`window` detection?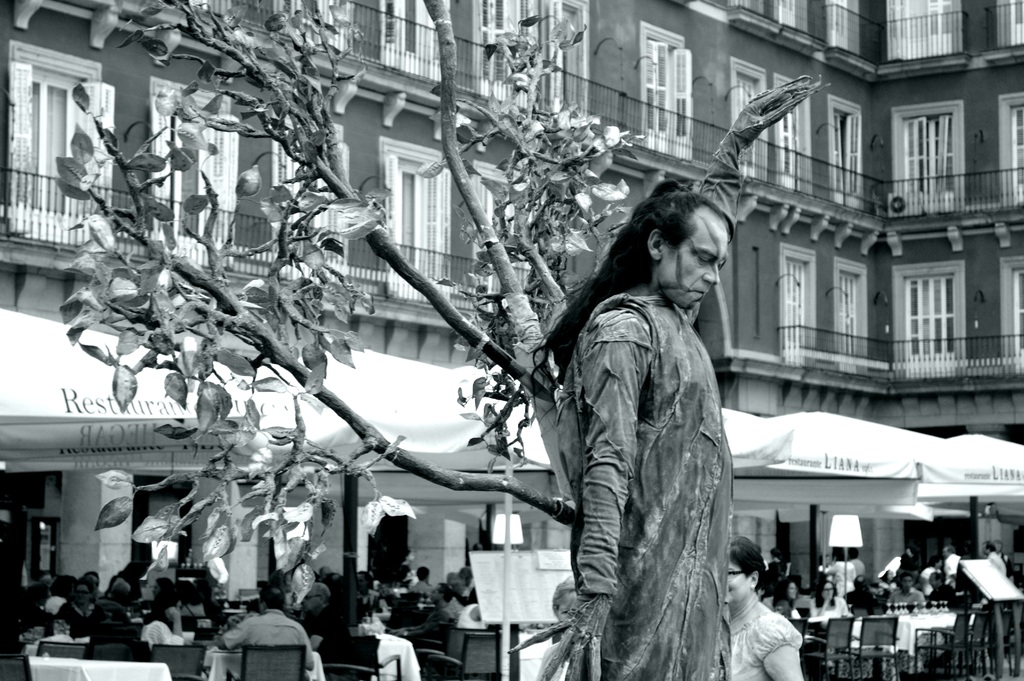
[left=477, top=0, right=593, bottom=124]
